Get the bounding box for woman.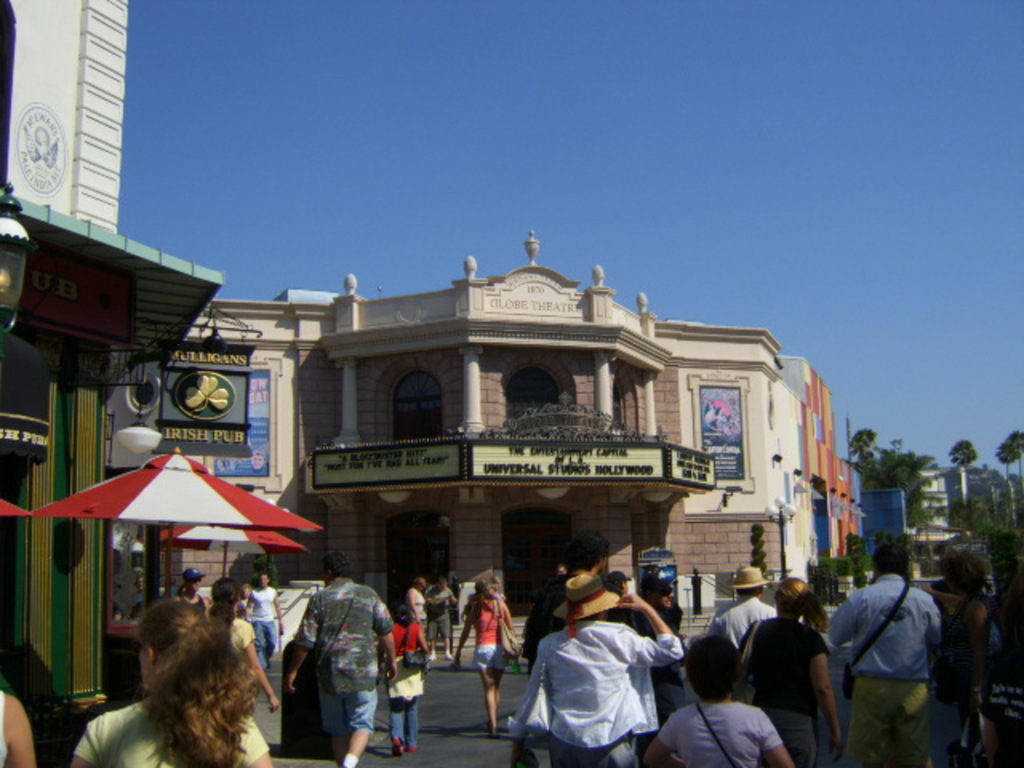
box(736, 576, 840, 766).
